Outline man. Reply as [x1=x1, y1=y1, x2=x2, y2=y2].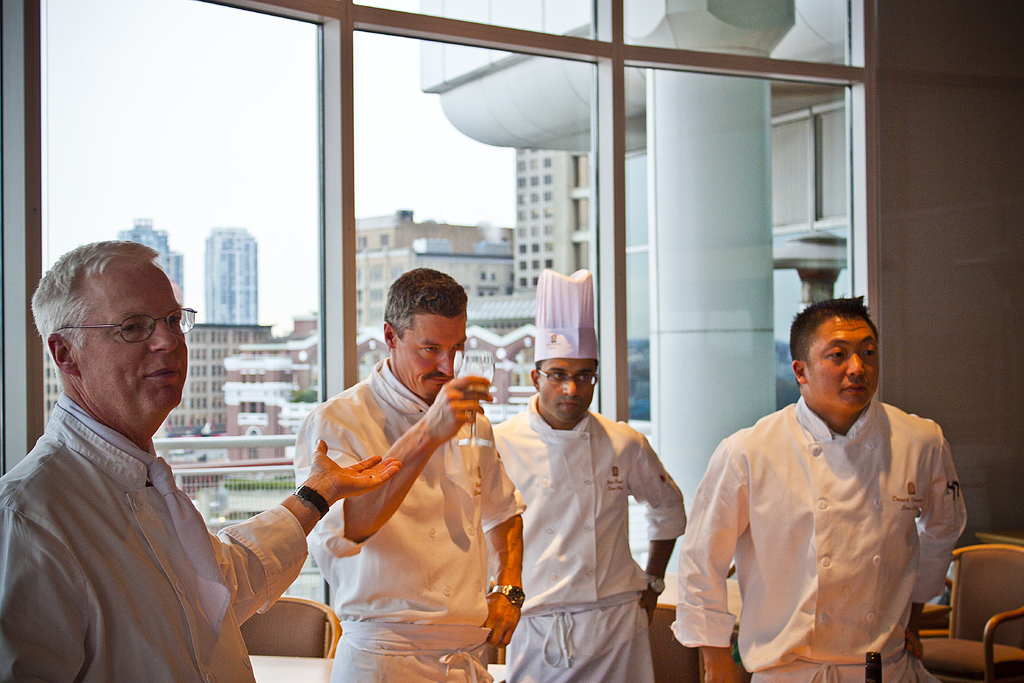
[x1=671, y1=300, x2=970, y2=682].
